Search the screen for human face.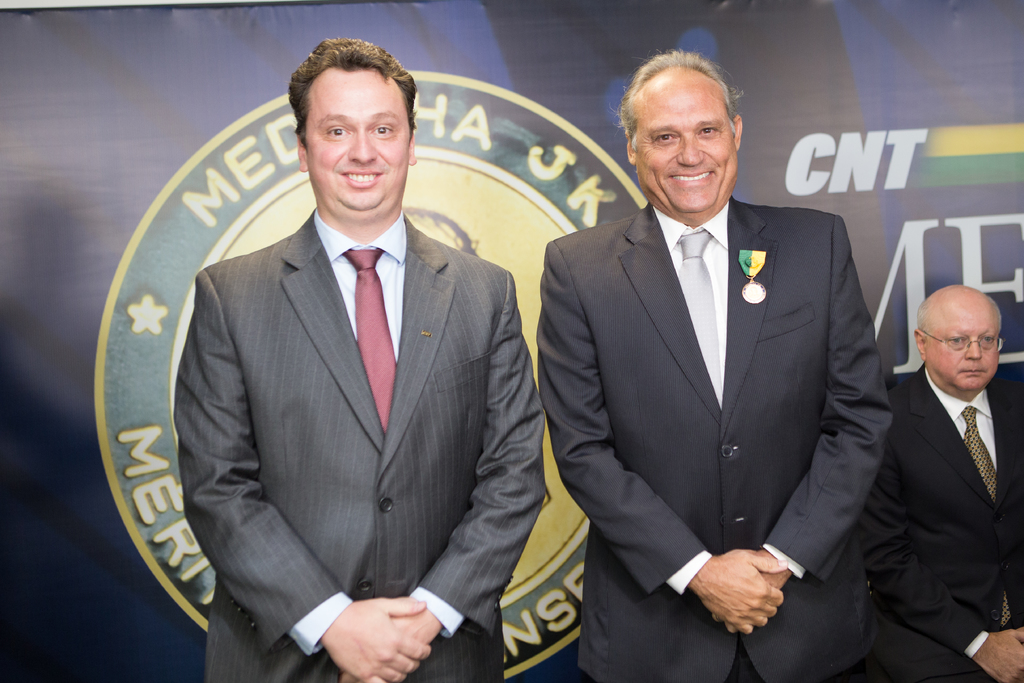
Found at <box>635,72,740,212</box>.
